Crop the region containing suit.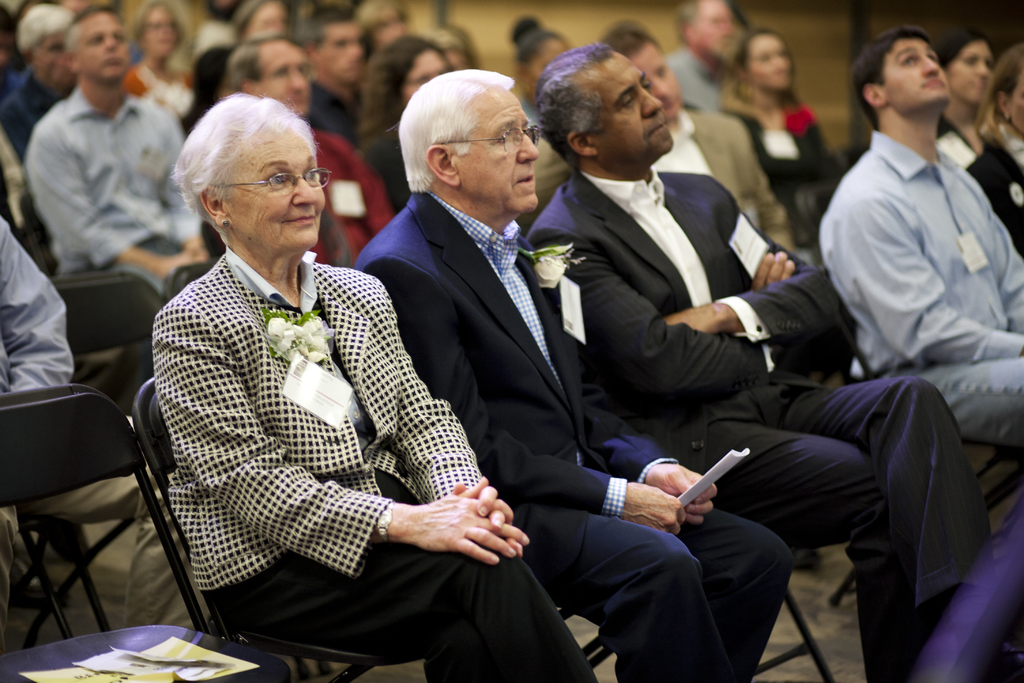
Crop region: locate(528, 168, 998, 682).
